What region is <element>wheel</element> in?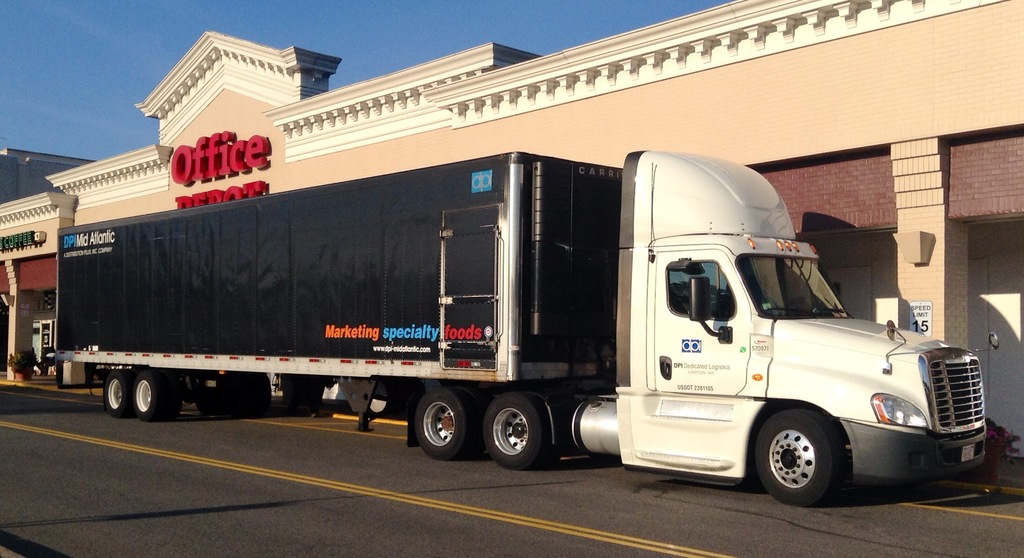
[474,390,547,479].
